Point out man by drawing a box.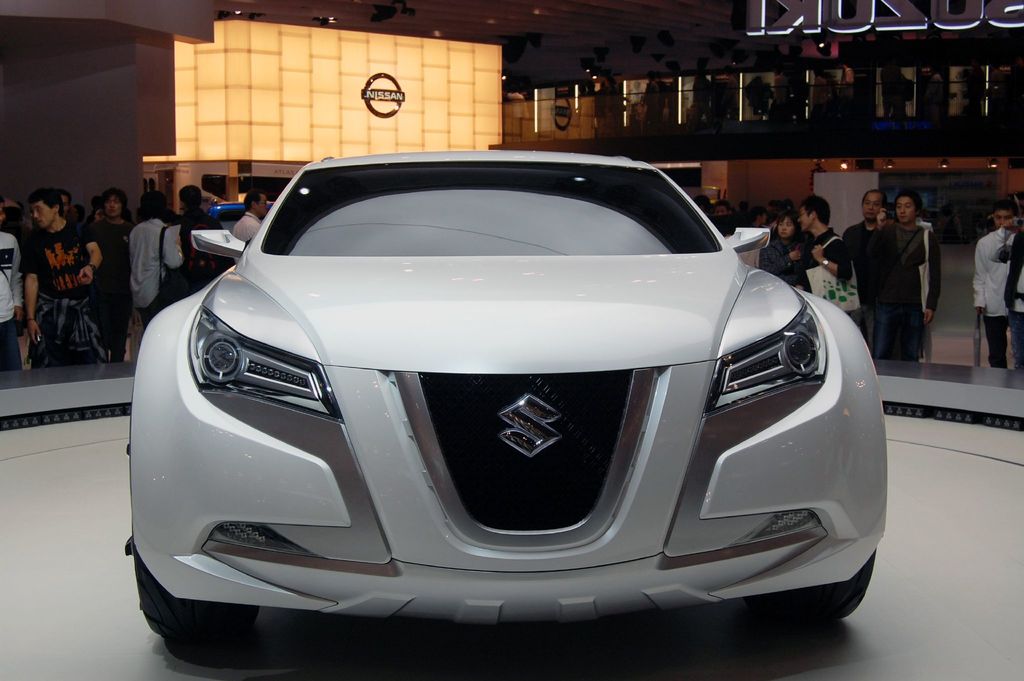
bbox(86, 188, 136, 362).
